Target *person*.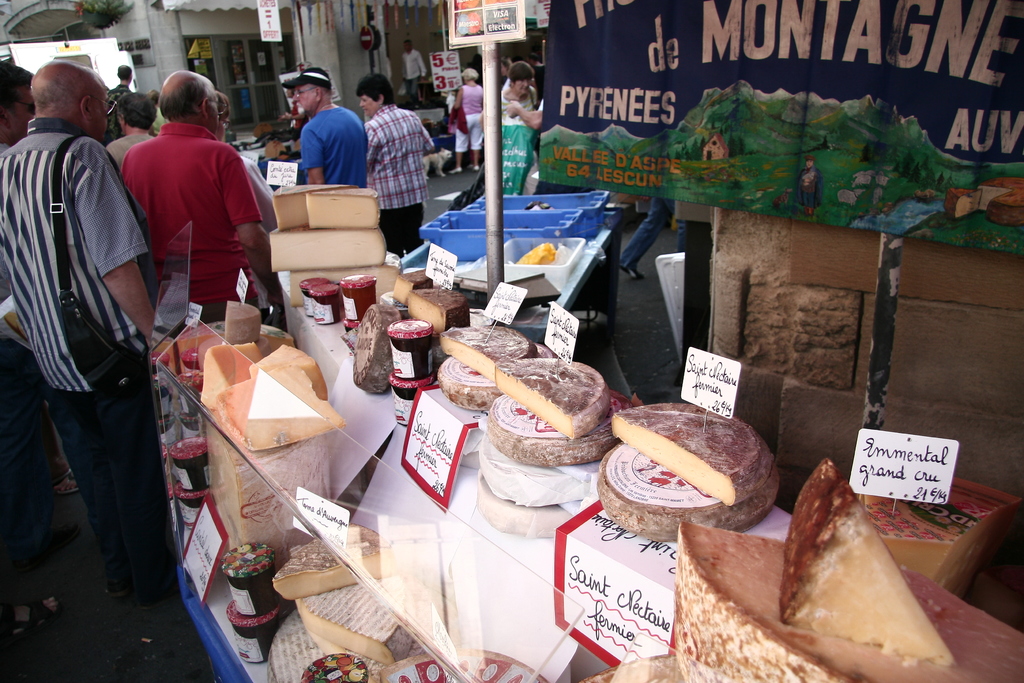
Target region: <region>139, 81, 170, 135</region>.
